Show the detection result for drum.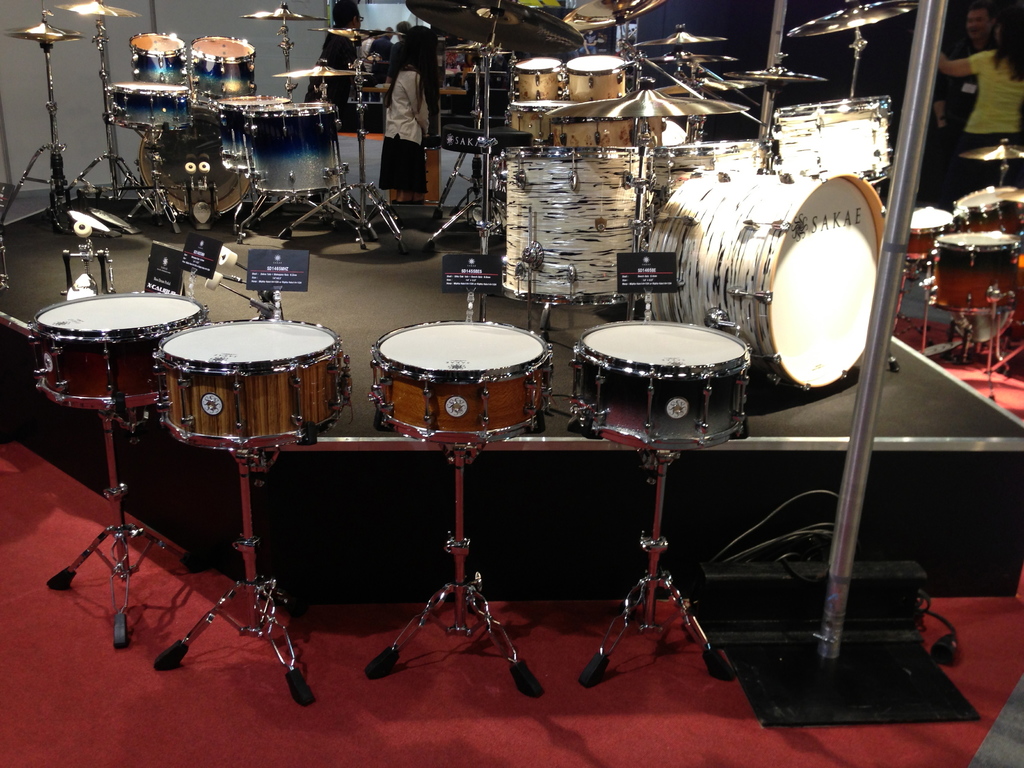
[x1=27, y1=292, x2=207, y2=414].
